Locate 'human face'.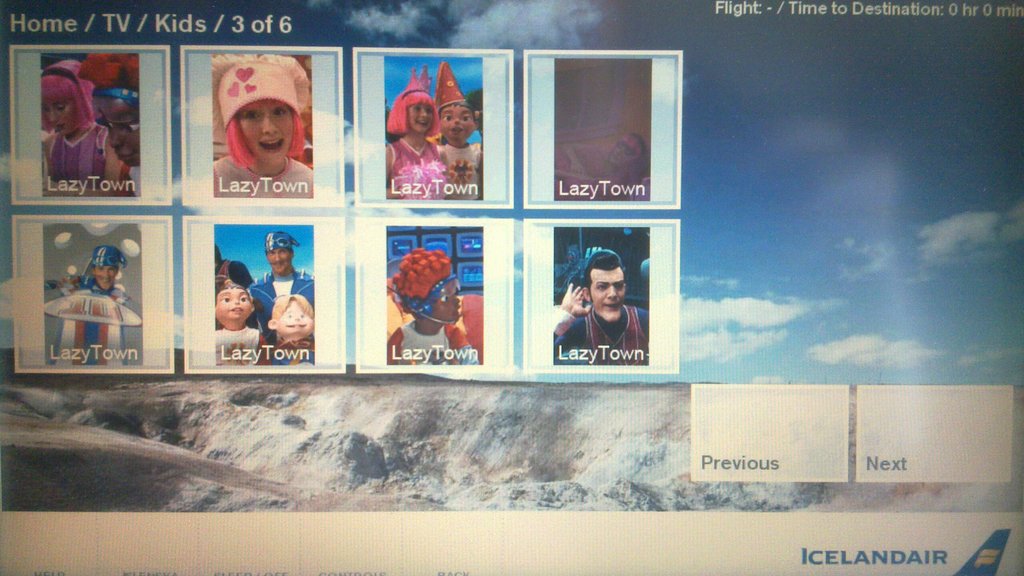
Bounding box: BBox(404, 99, 436, 136).
